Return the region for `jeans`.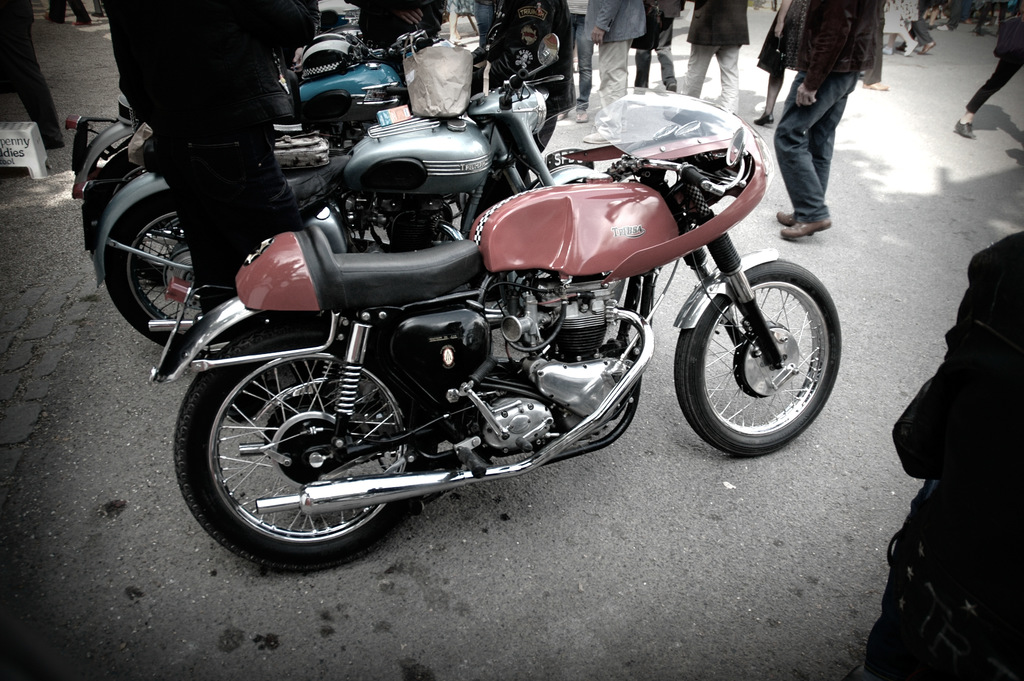
637, 50, 683, 87.
